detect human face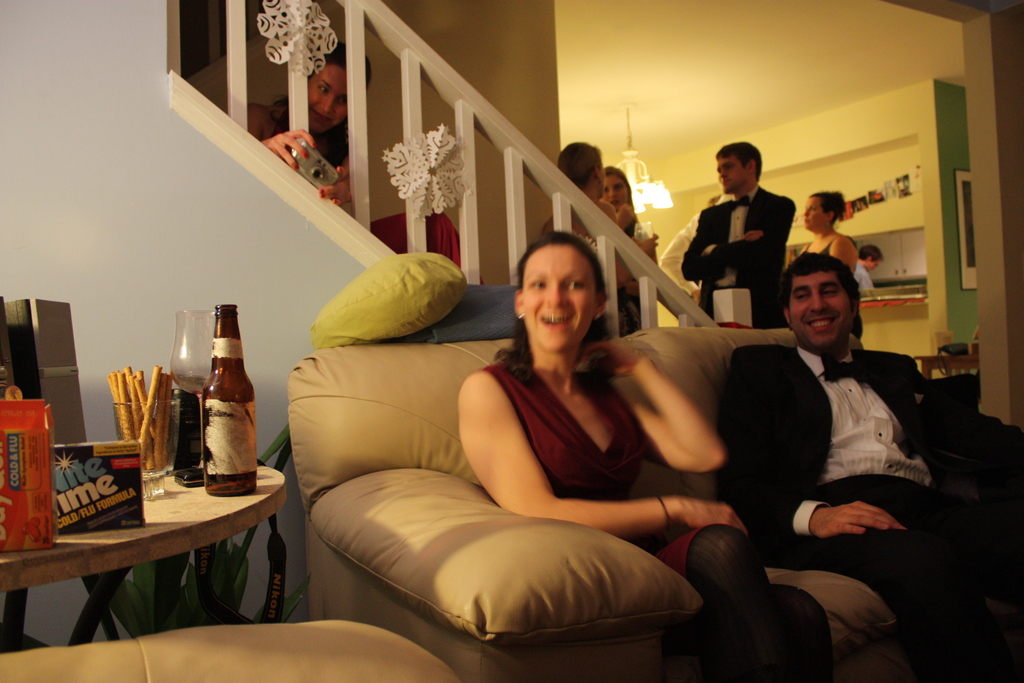
detection(307, 58, 349, 142)
